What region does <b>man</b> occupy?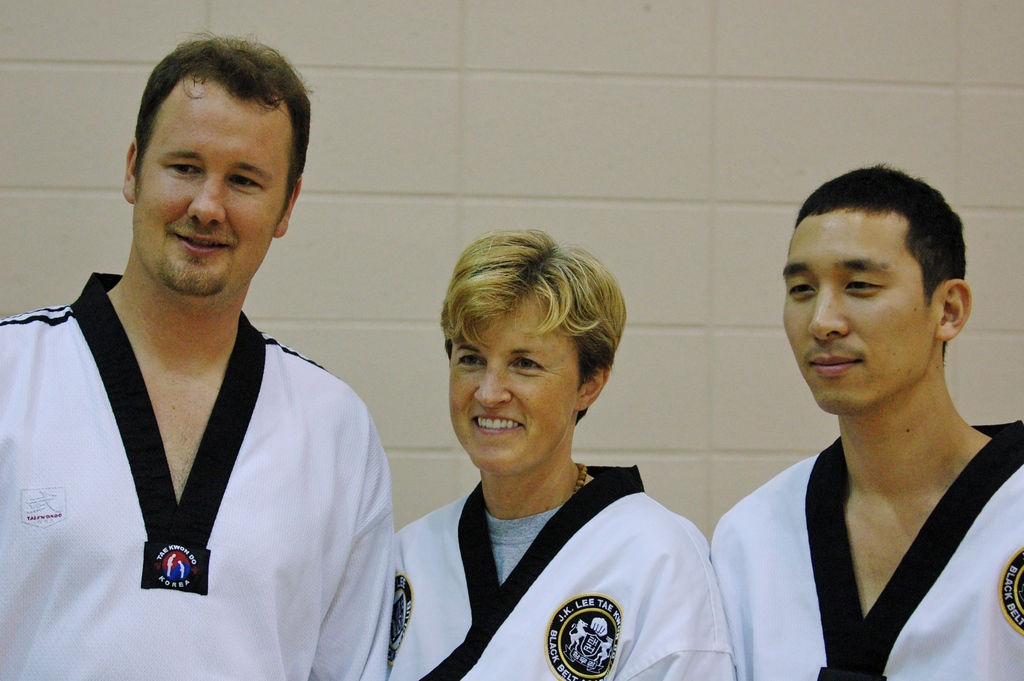
x1=702 y1=145 x2=1023 y2=680.
